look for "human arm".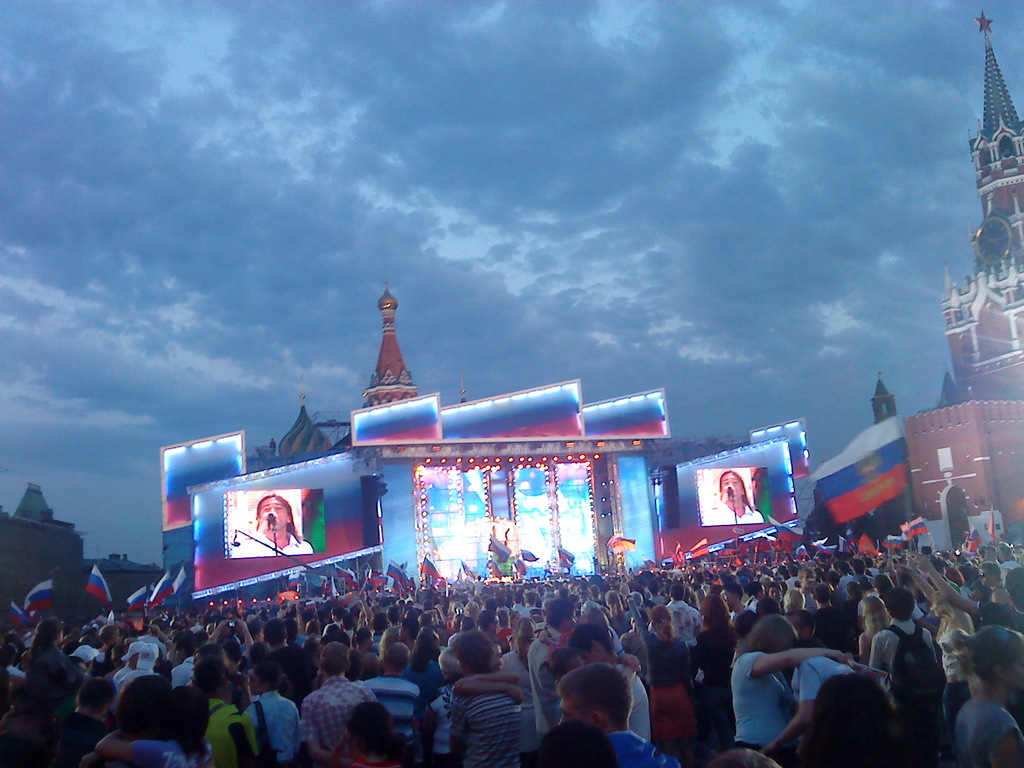
Found: locate(298, 689, 362, 767).
